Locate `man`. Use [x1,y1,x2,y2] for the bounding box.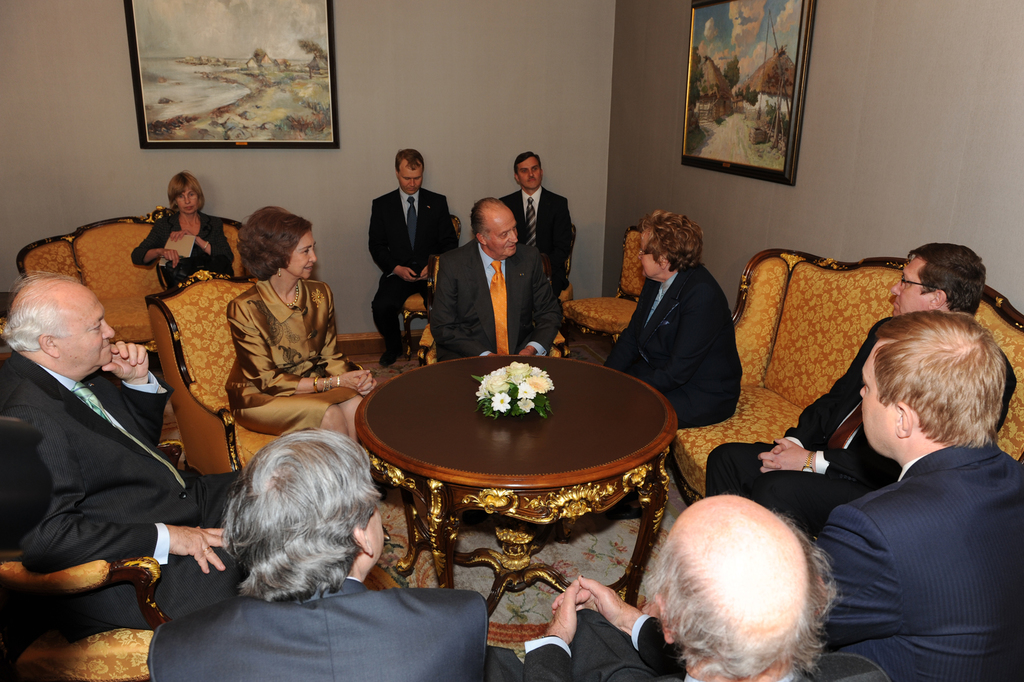
[422,198,563,369].
